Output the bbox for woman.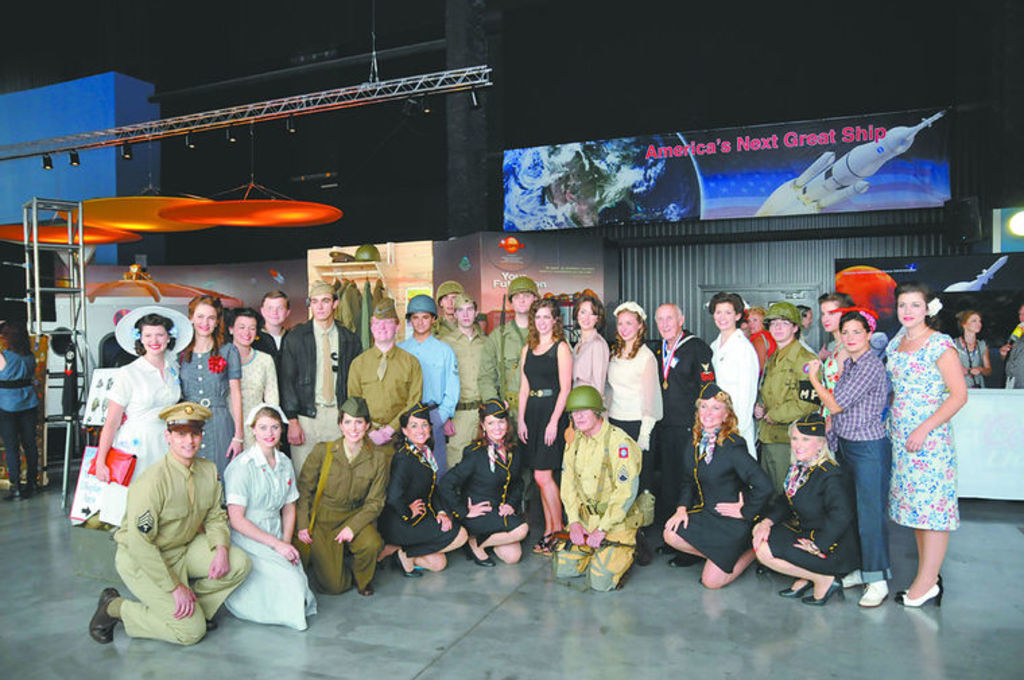
[171,296,245,504].
